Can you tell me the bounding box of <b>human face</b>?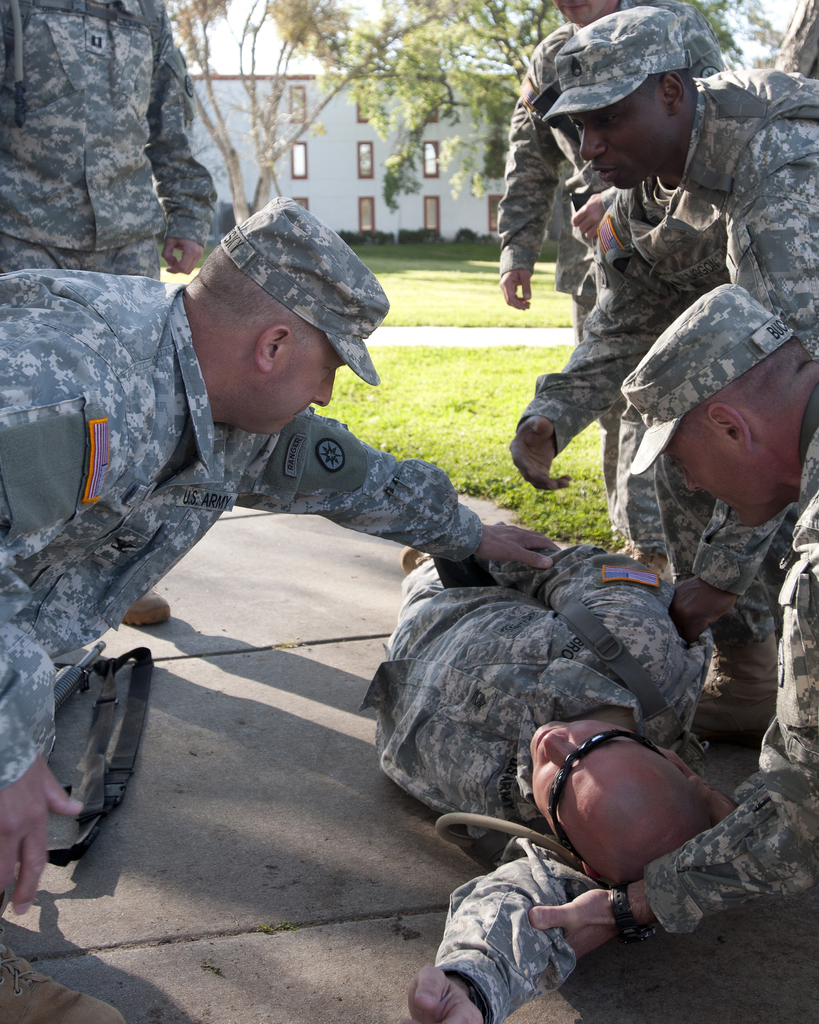
[x1=568, y1=95, x2=671, y2=189].
